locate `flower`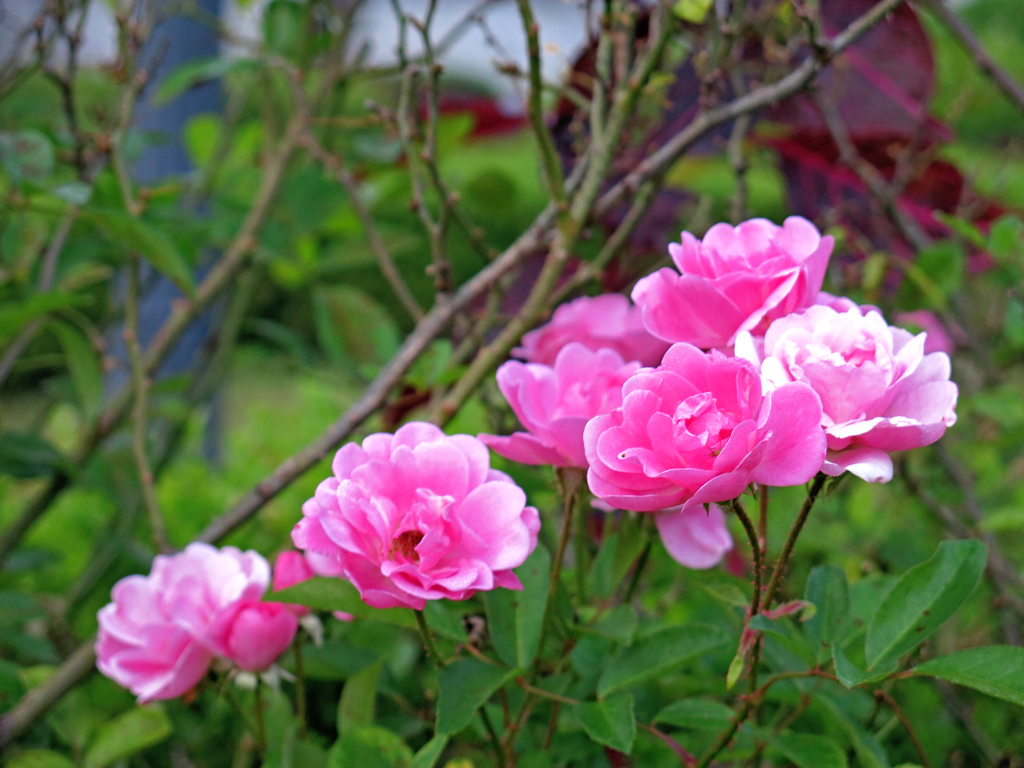
bbox(91, 537, 310, 702)
